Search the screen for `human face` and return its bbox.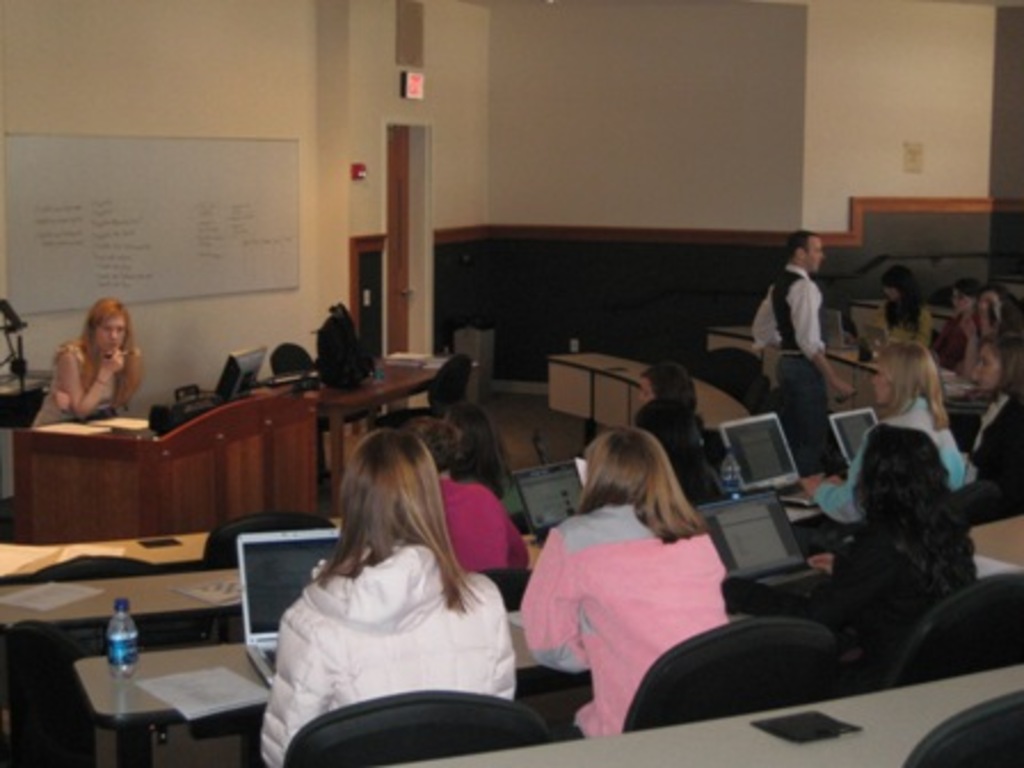
Found: [left=91, top=311, right=130, bottom=361].
